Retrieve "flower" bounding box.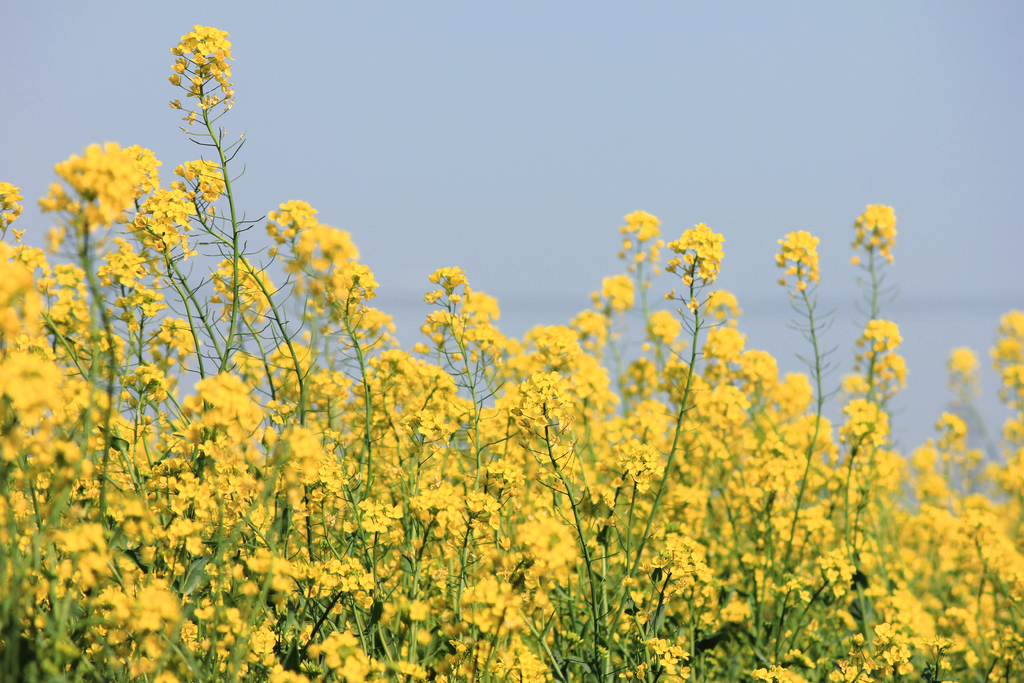
Bounding box: crop(775, 233, 819, 279).
